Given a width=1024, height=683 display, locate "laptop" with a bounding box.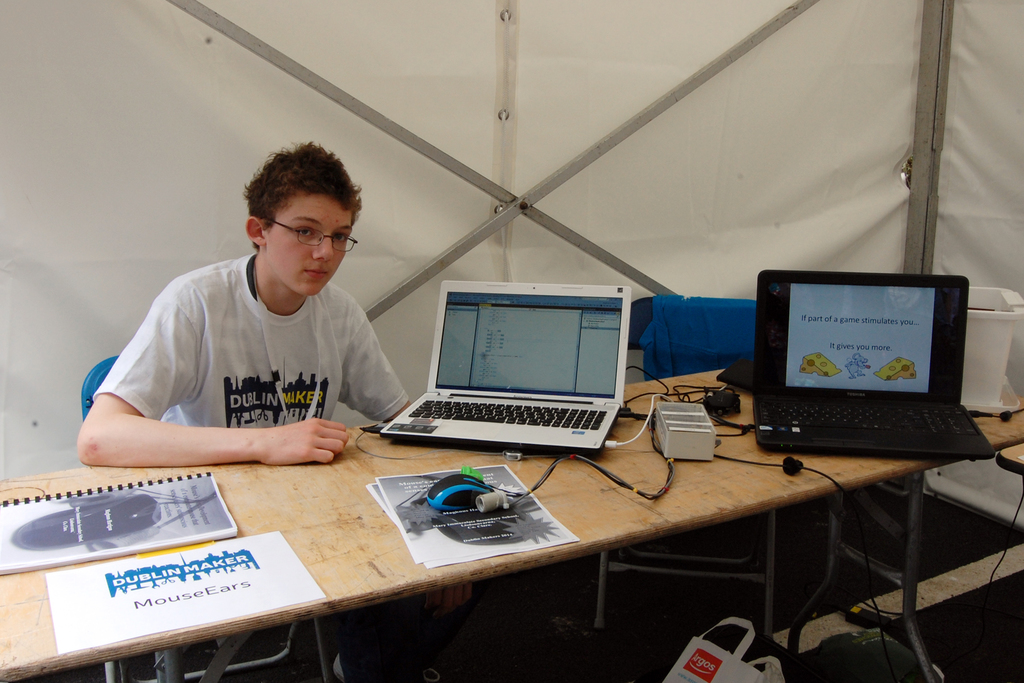
Located: x1=378, y1=283, x2=633, y2=468.
